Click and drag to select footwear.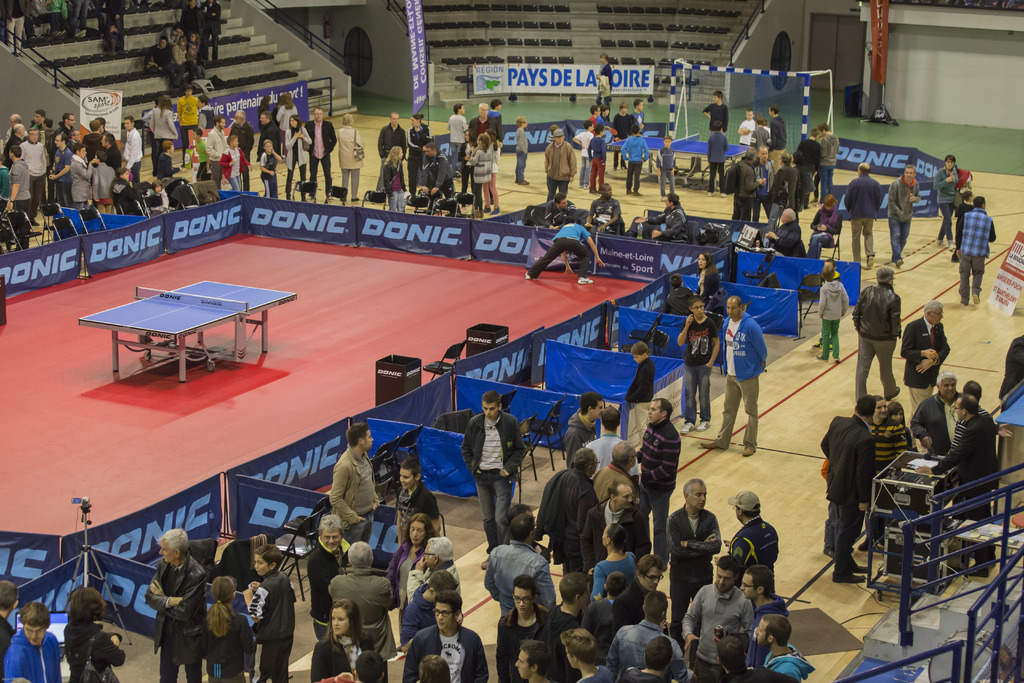
Selection: select_region(746, 446, 754, 458).
